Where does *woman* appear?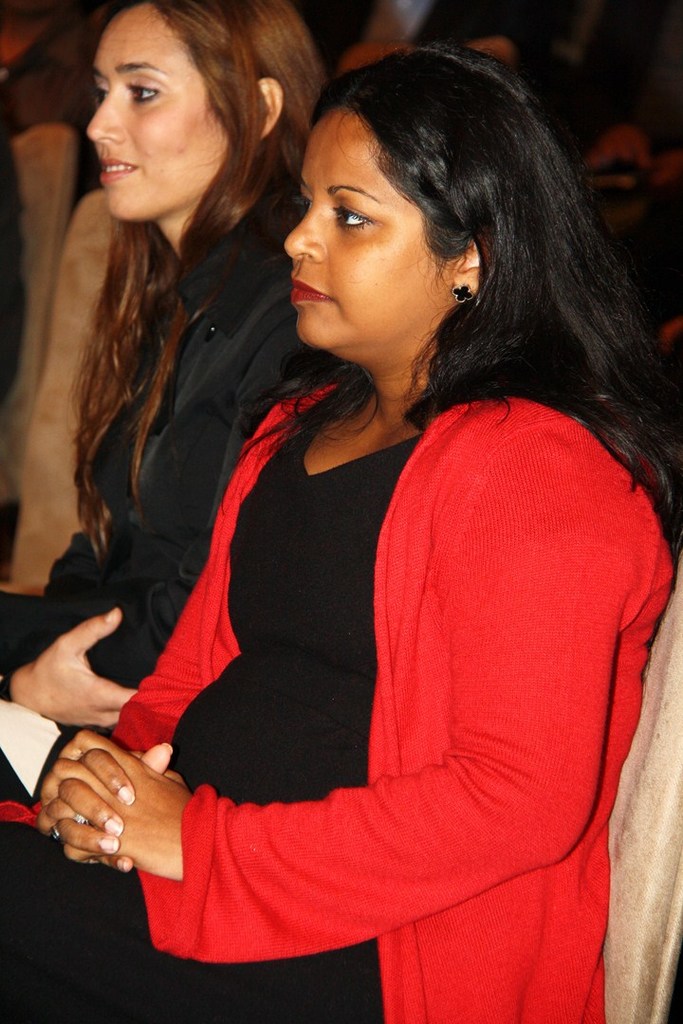
Appears at box(0, 0, 339, 741).
